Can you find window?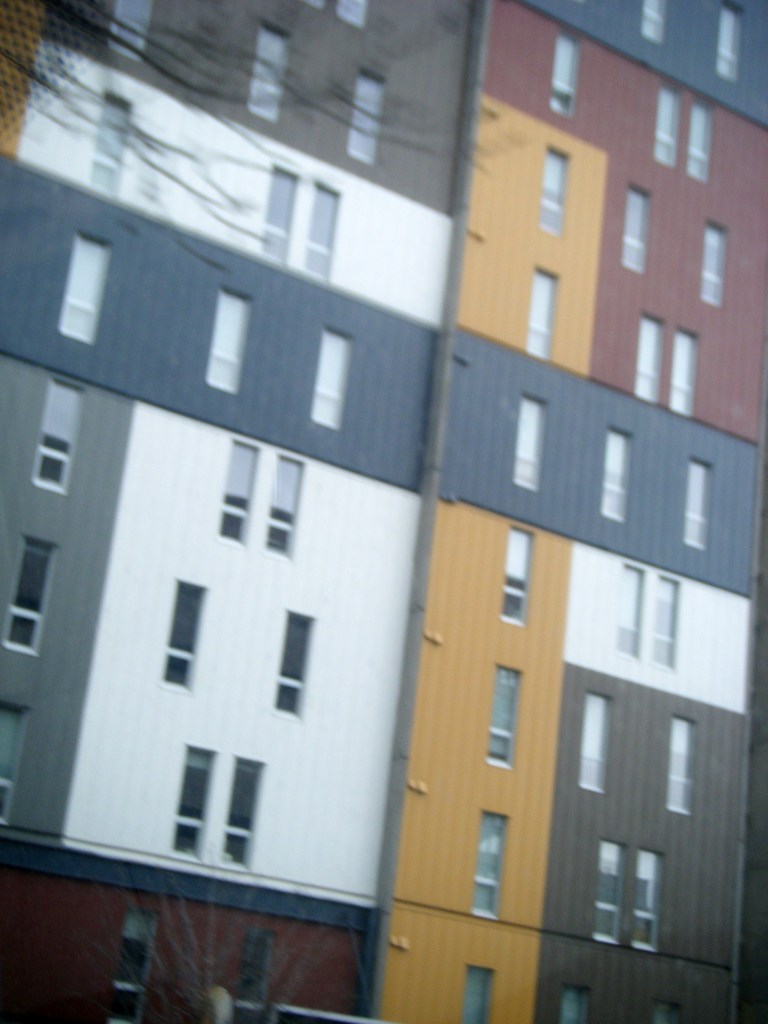
Yes, bounding box: x1=633, y1=315, x2=666, y2=403.
